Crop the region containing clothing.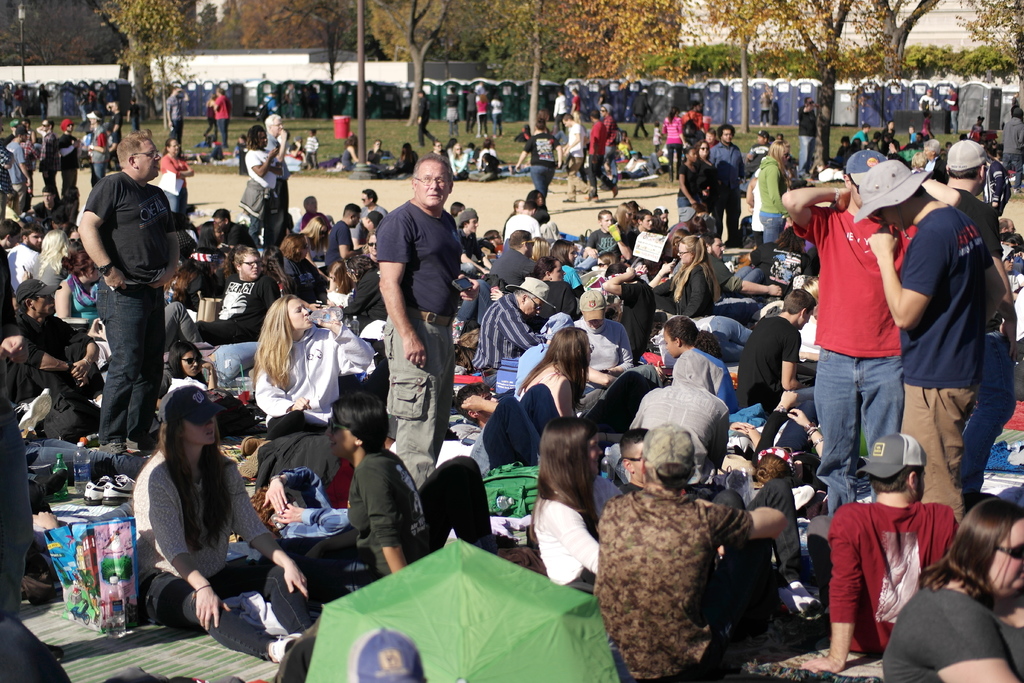
Crop region: <bbox>303, 133, 317, 162</bbox>.
